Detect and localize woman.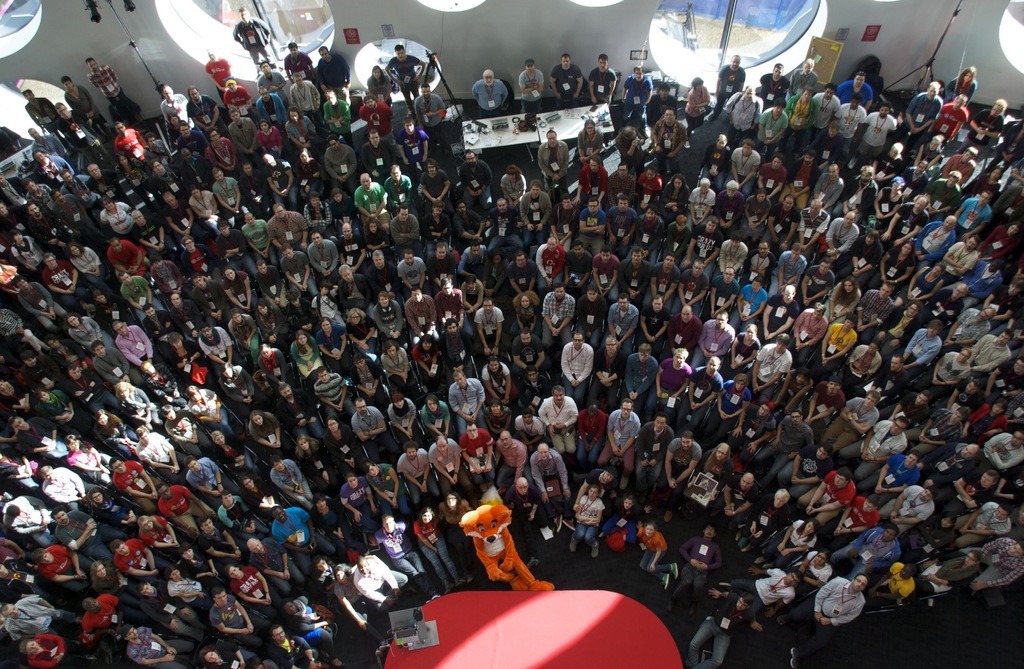
Localized at {"x1": 52, "y1": 331, "x2": 101, "y2": 386}.
